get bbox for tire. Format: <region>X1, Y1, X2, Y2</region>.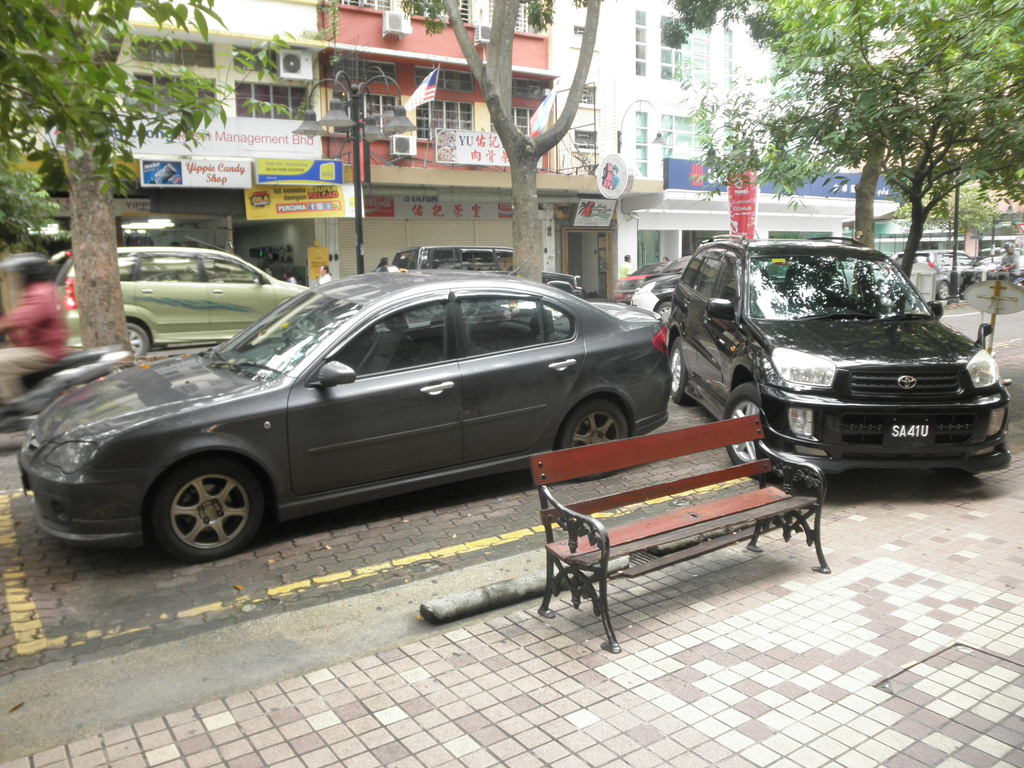
<region>557, 399, 633, 482</region>.
